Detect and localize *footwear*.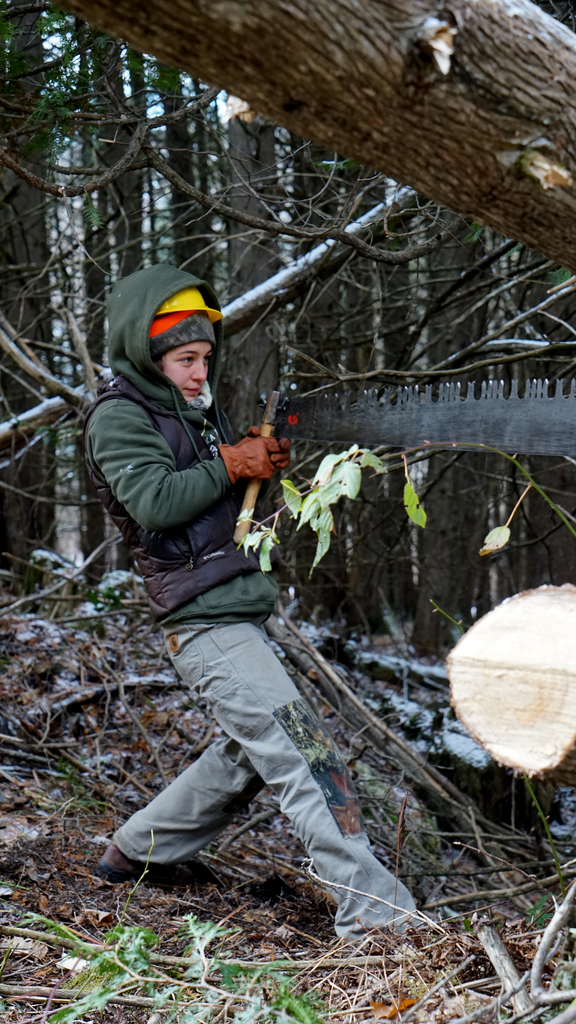
Localized at (left=92, top=840, right=188, bottom=889).
